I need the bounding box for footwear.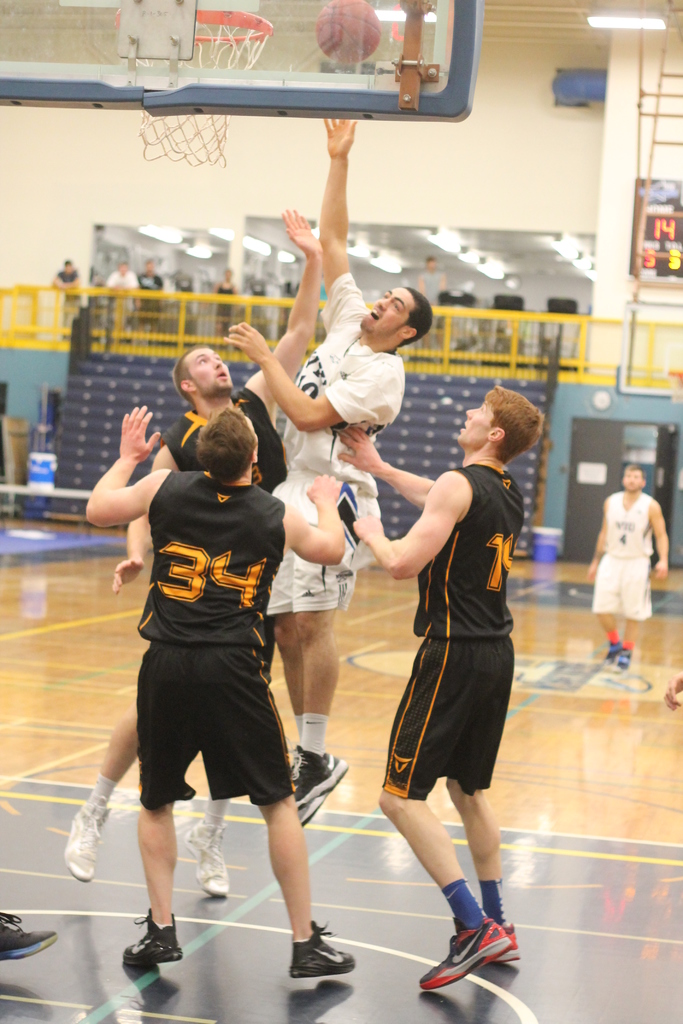
Here it is: locate(297, 750, 349, 829).
